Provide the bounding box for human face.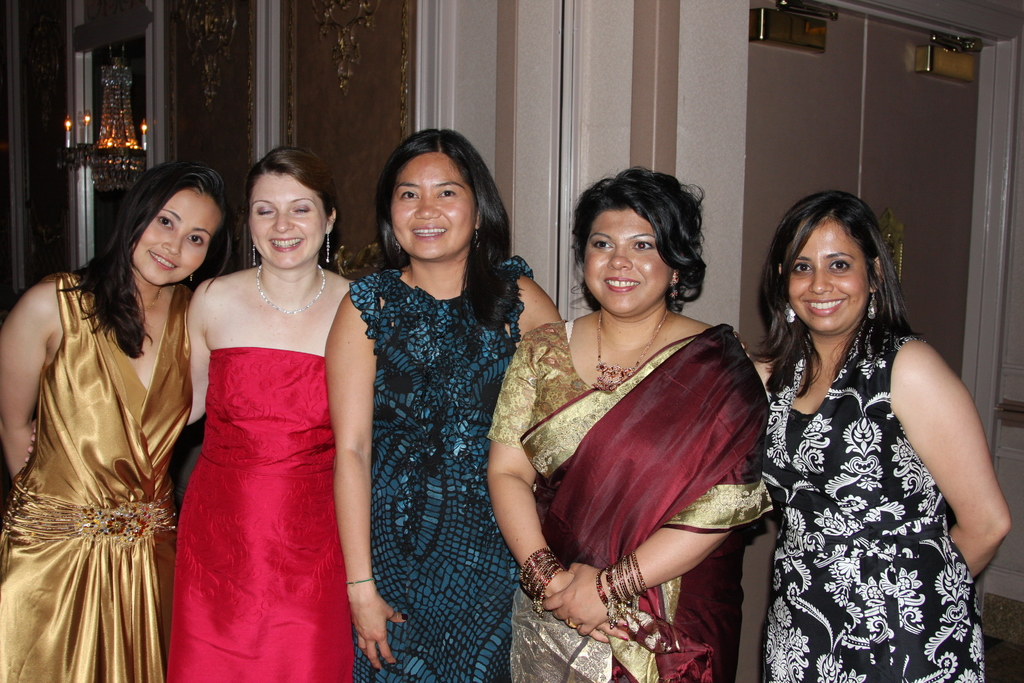
BBox(252, 177, 327, 264).
